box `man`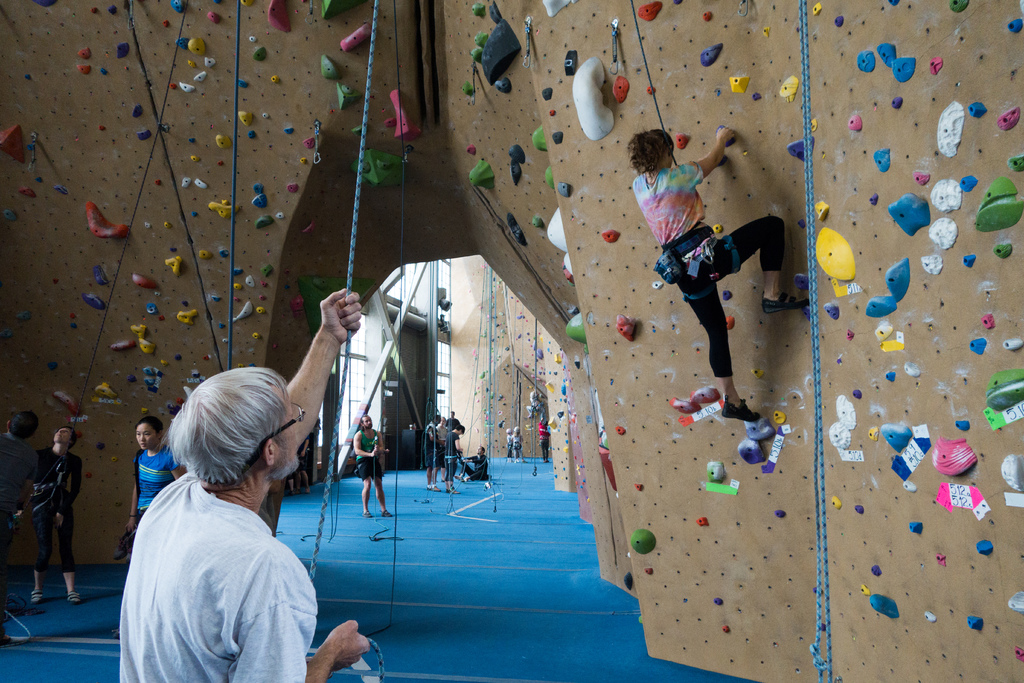
box=[351, 415, 390, 518]
